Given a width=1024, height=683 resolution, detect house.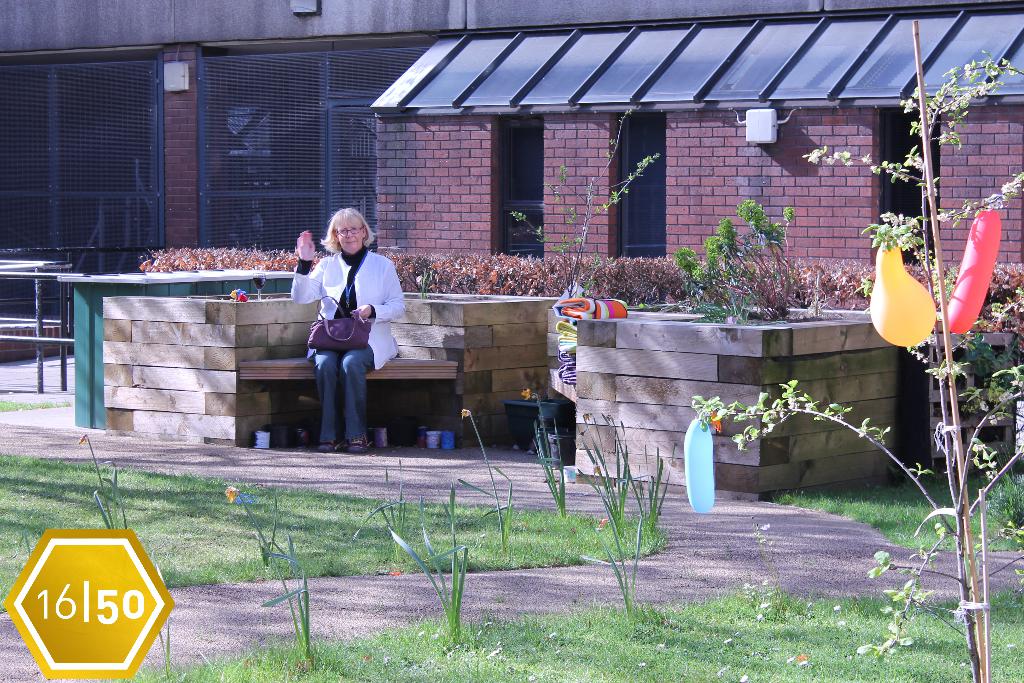
[x1=165, y1=0, x2=993, y2=496].
